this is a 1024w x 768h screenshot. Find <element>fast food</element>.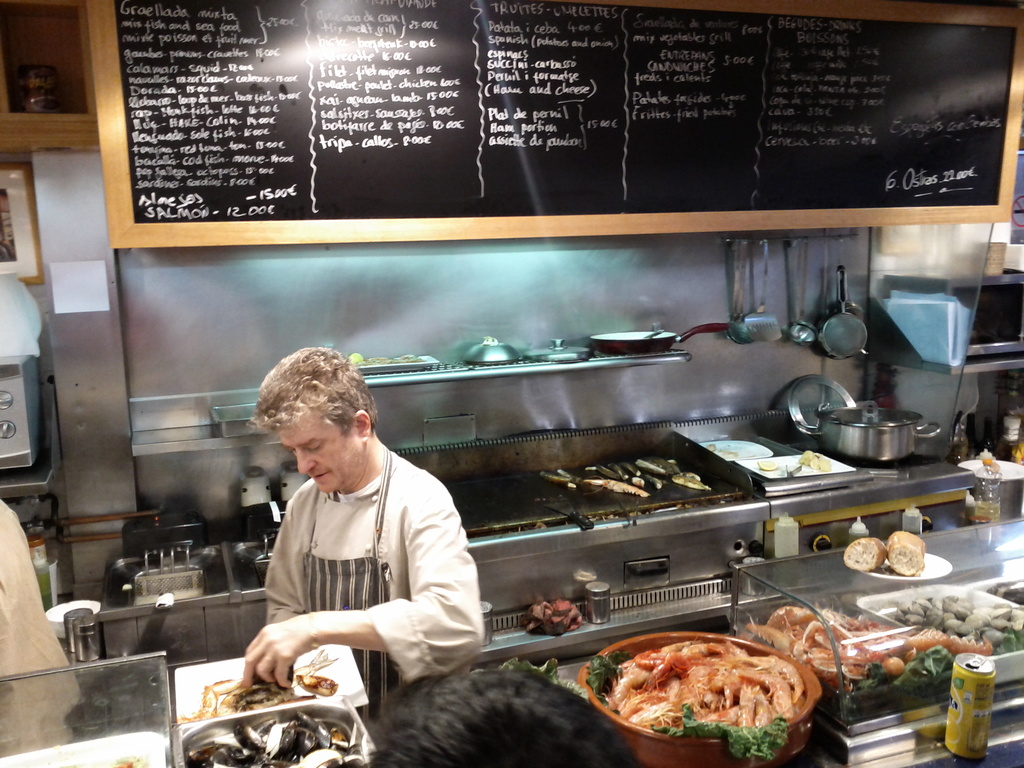
Bounding box: bbox=[845, 543, 888, 572].
